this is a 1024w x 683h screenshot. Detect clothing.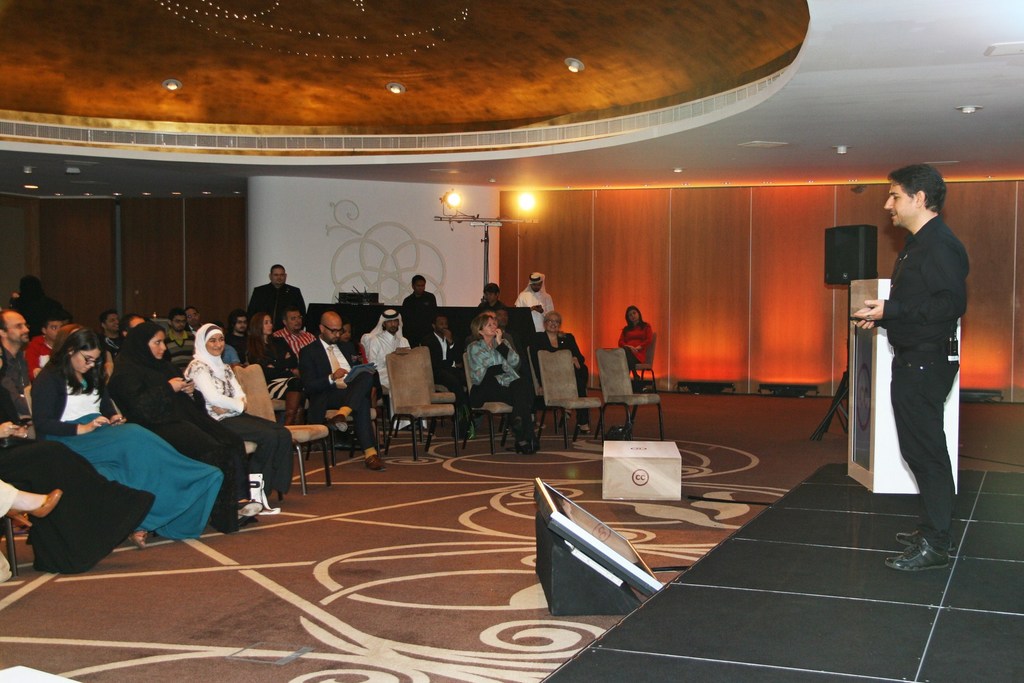
crop(241, 279, 305, 325).
